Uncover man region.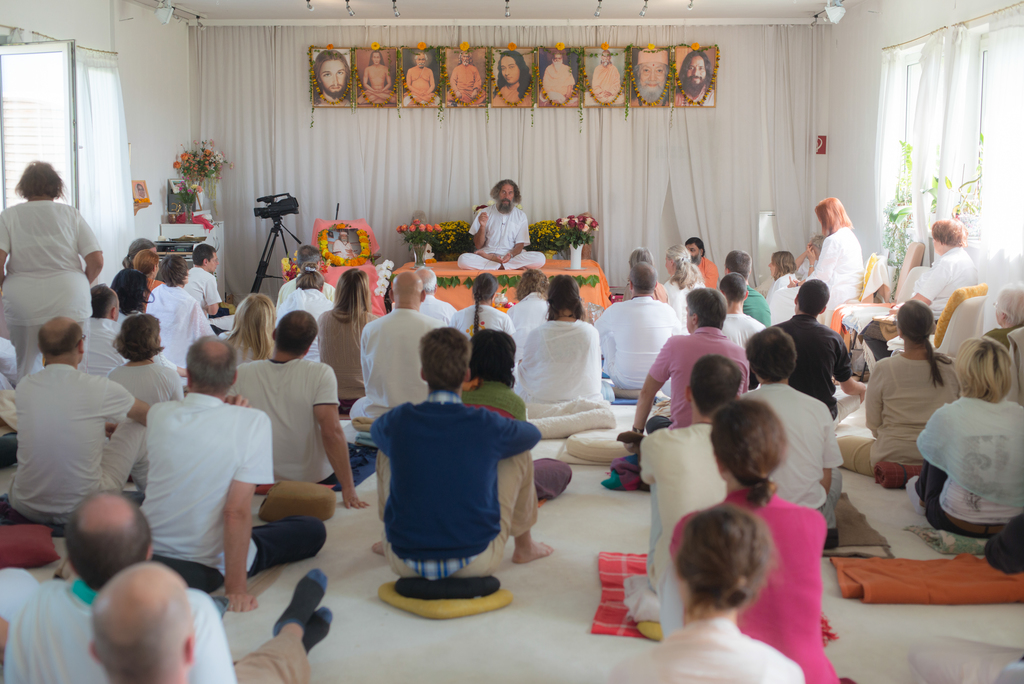
Uncovered: 761, 279, 868, 420.
